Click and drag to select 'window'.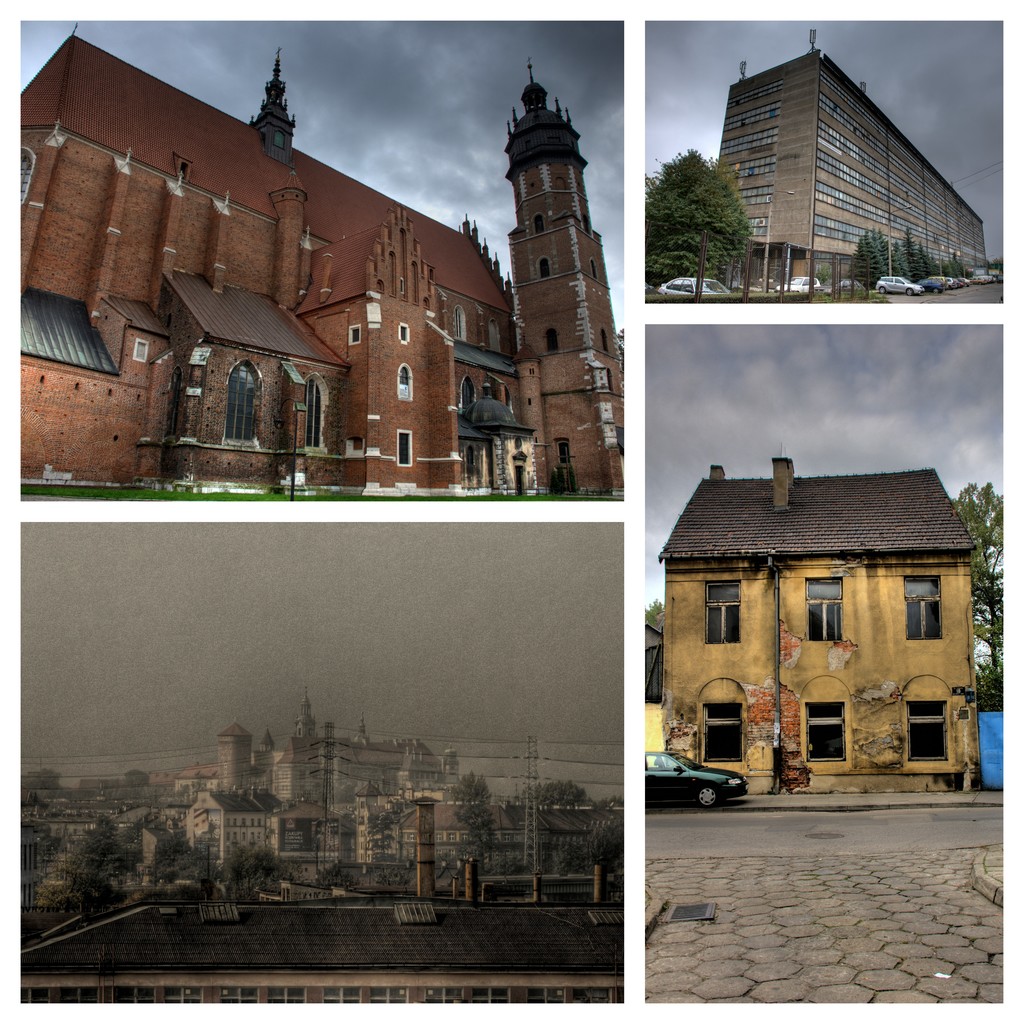
Selection: BBox(608, 369, 613, 393).
